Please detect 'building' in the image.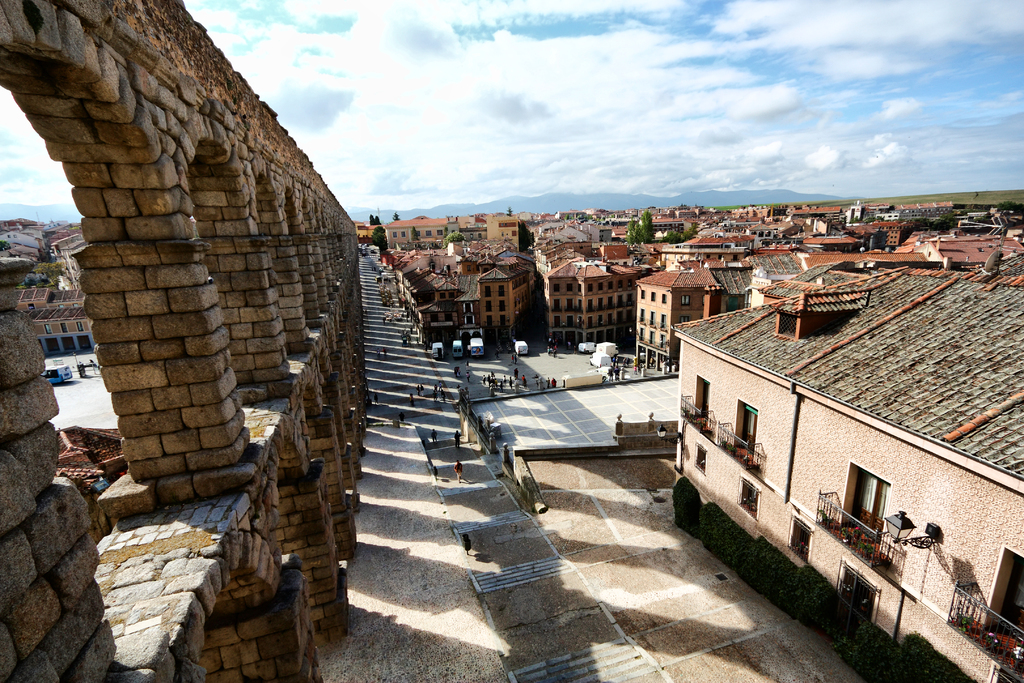
box(0, 215, 45, 261).
